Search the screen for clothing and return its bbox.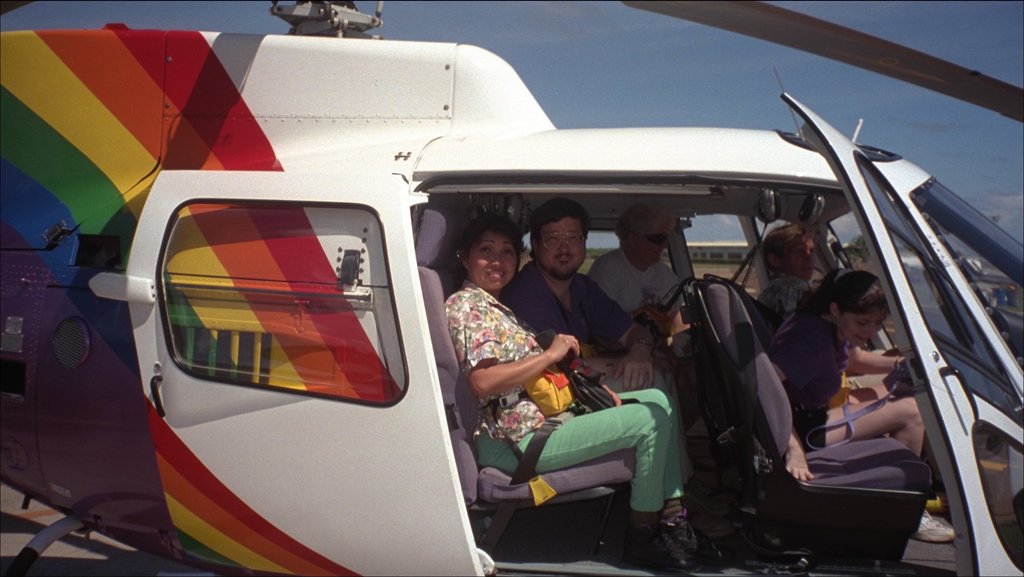
Found: bbox=(598, 246, 683, 338).
